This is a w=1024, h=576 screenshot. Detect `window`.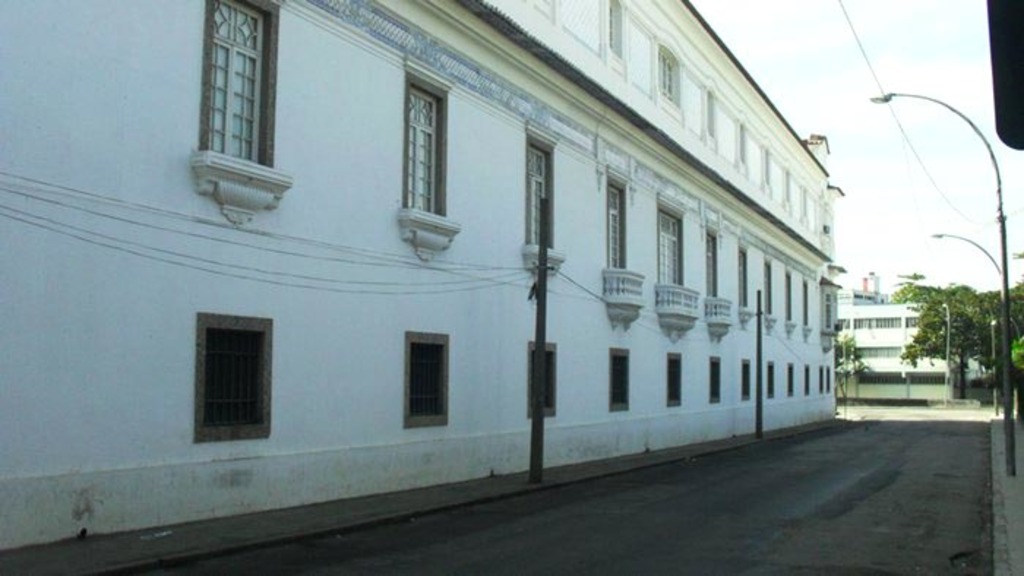
locate(184, 300, 269, 437).
